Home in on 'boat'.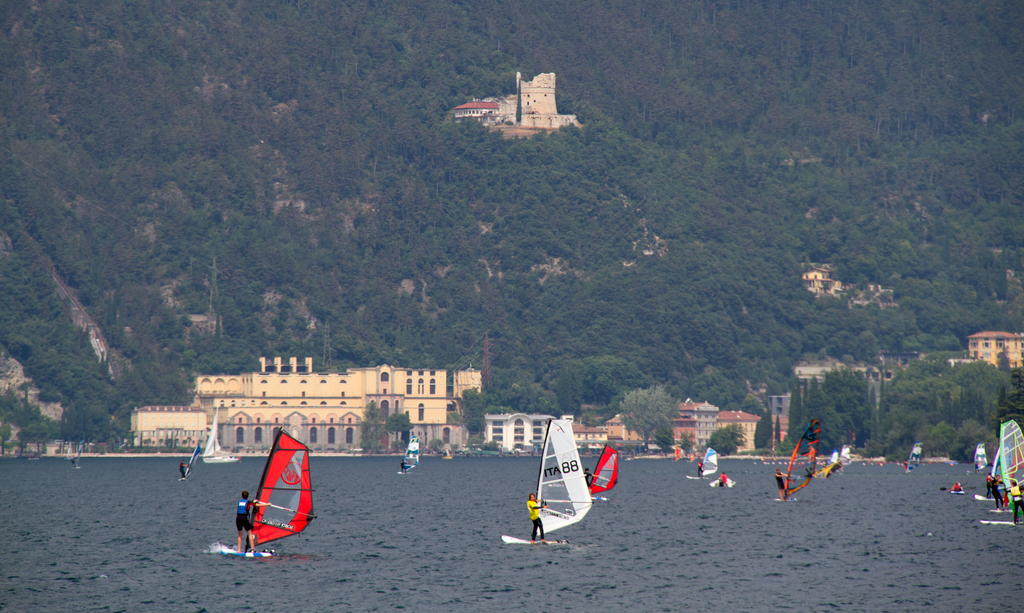
Homed in at (x1=397, y1=438, x2=423, y2=479).
